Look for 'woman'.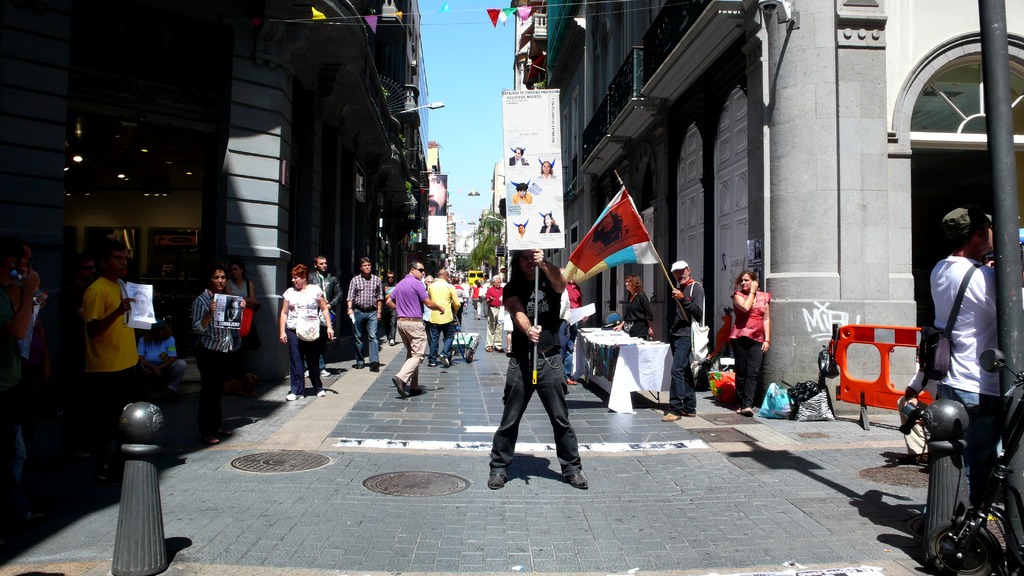
Found: 190 264 246 416.
